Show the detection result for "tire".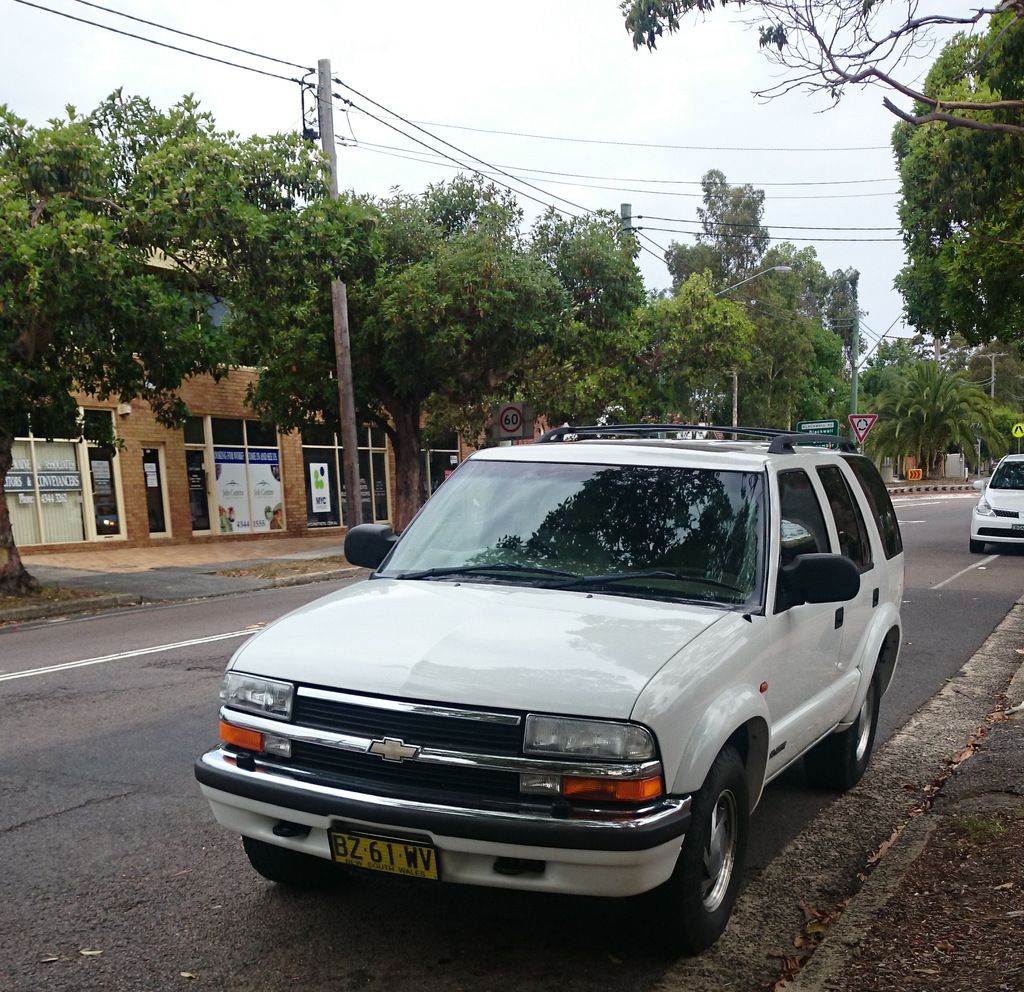
[x1=243, y1=831, x2=335, y2=882].
